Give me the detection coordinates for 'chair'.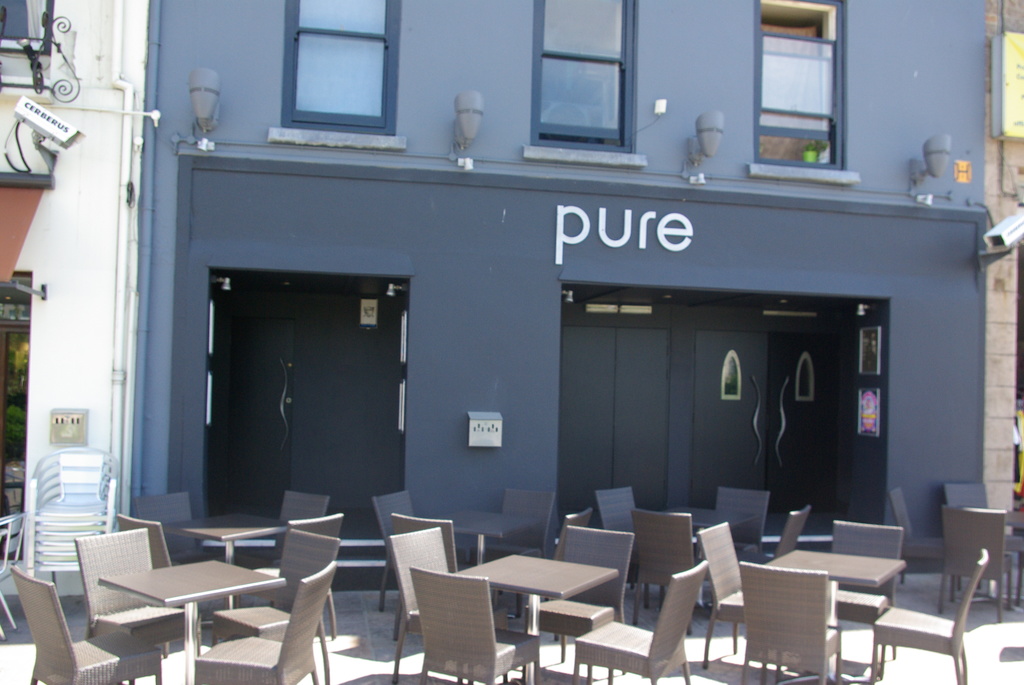
565 561 703 684.
